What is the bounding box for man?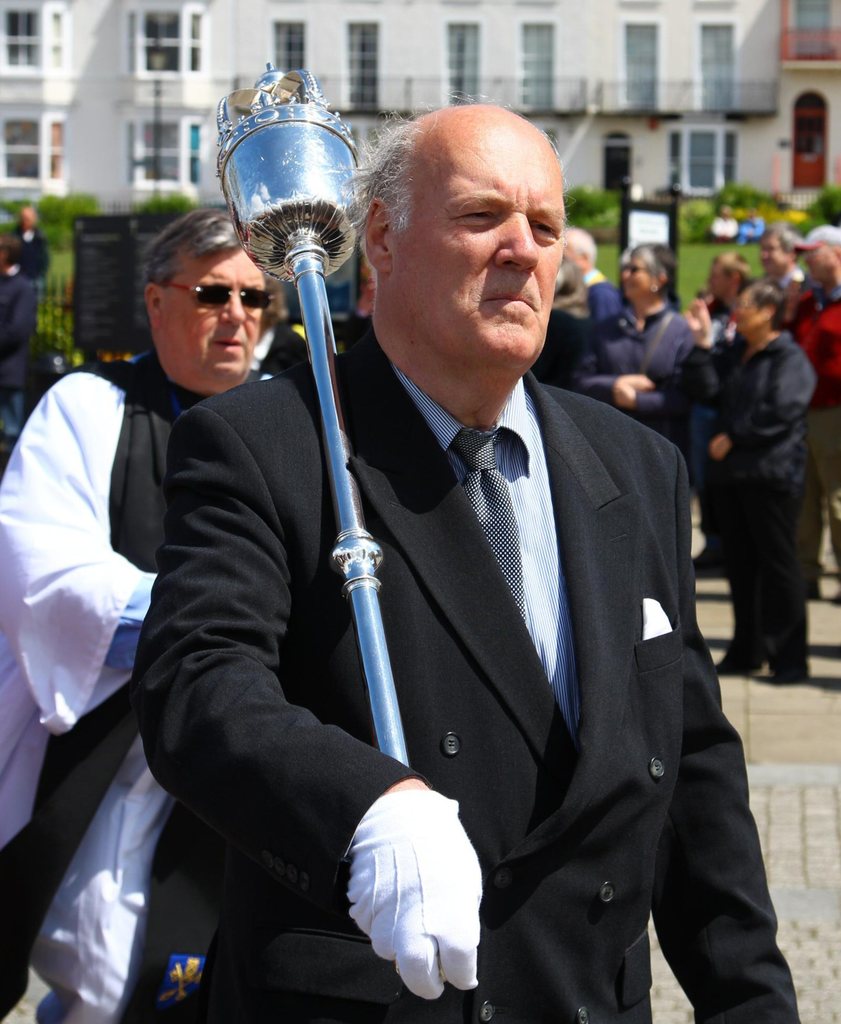
(left=787, top=214, right=831, bottom=610).
